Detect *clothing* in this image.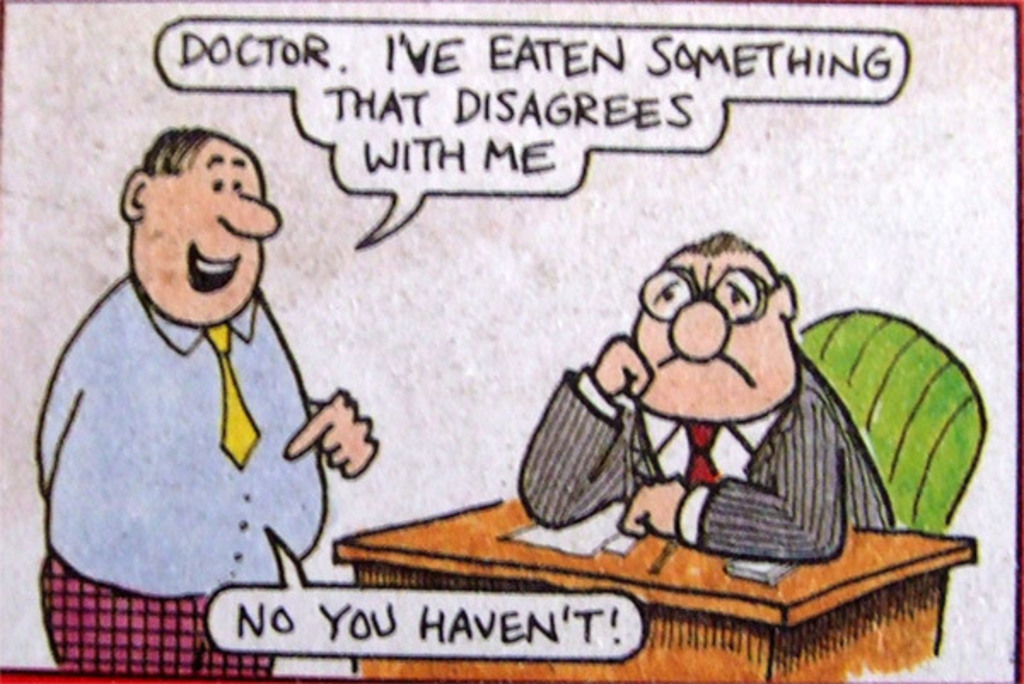
Detection: detection(29, 275, 326, 682).
